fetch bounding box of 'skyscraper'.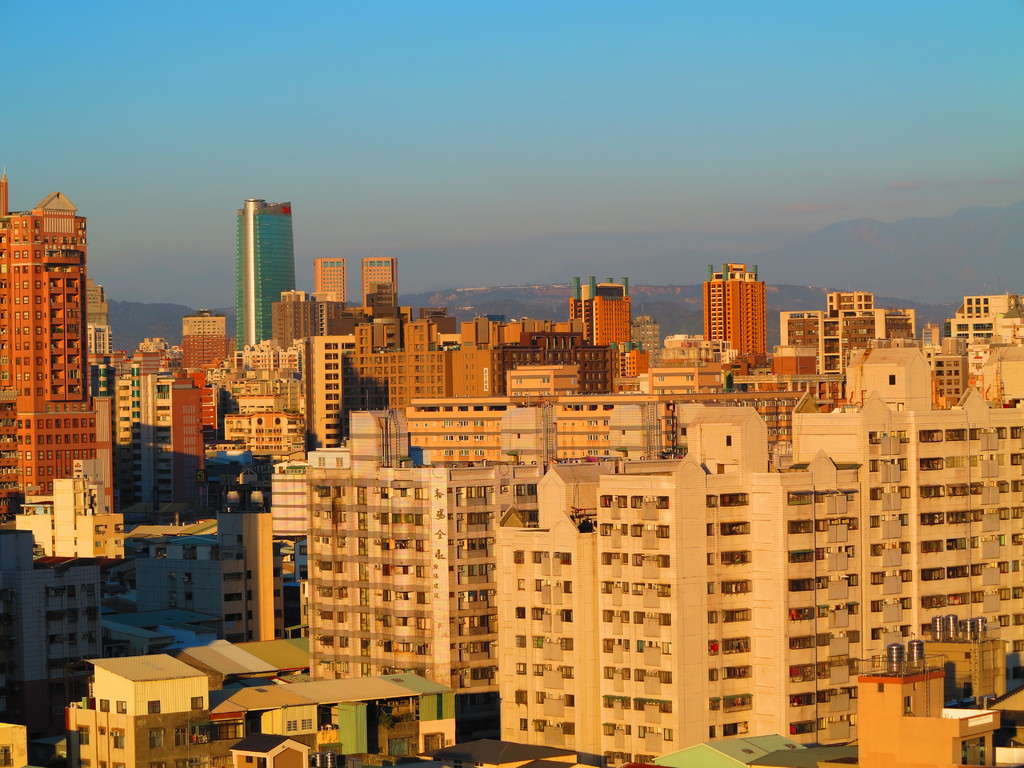
Bbox: [x1=305, y1=333, x2=362, y2=437].
